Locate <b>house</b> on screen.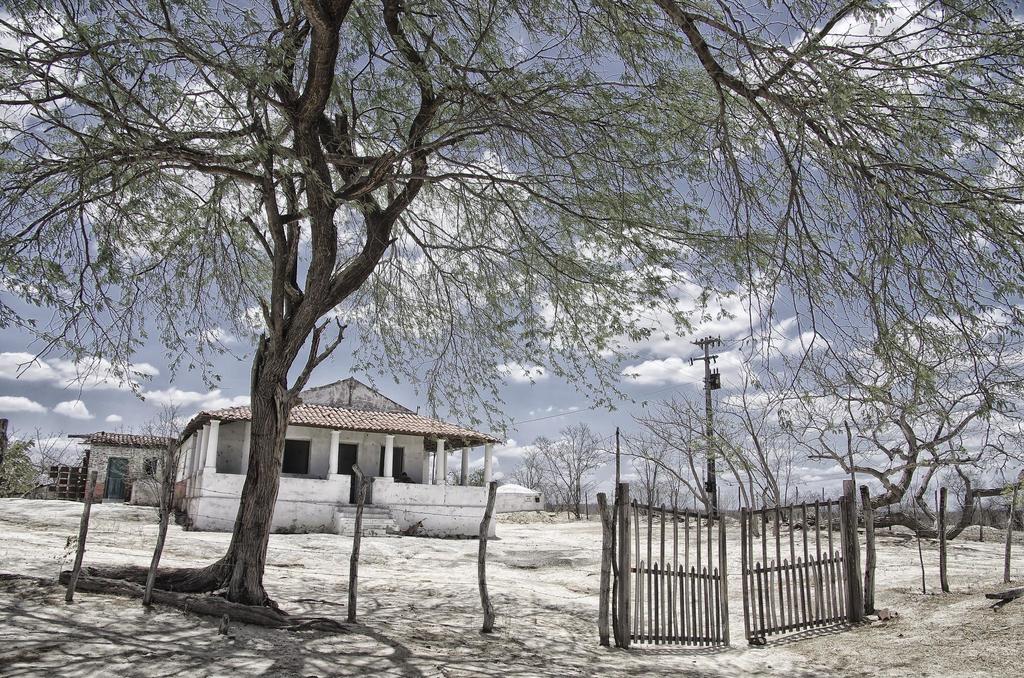
On screen at BBox(65, 369, 506, 531).
